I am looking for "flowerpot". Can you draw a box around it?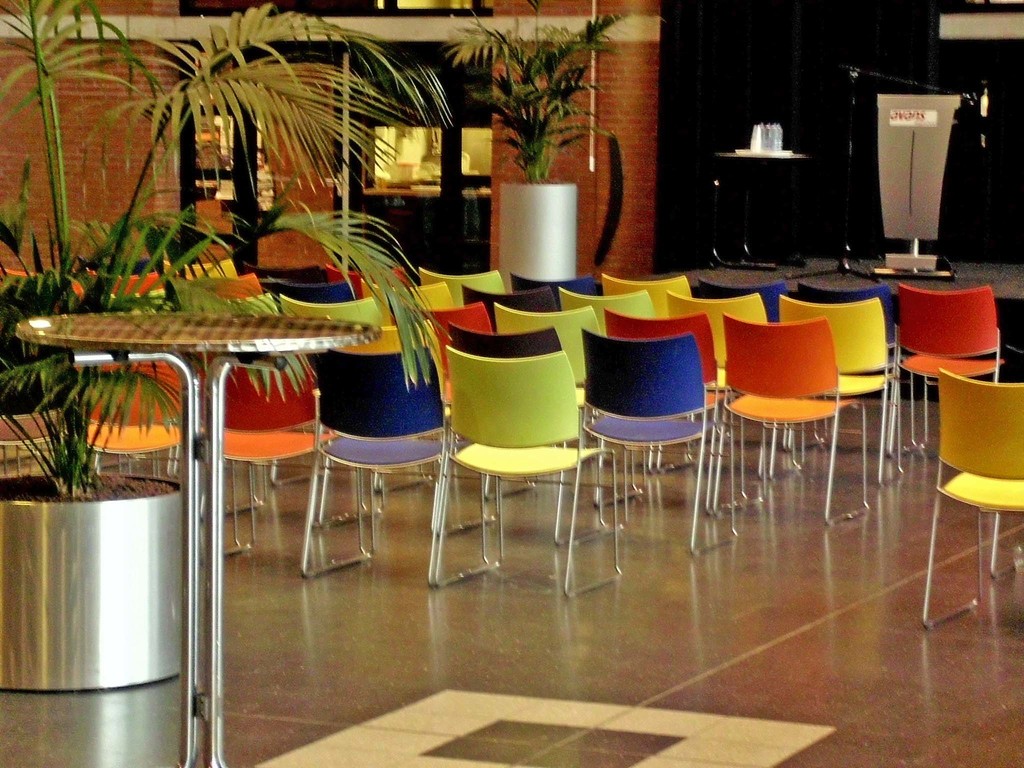
Sure, the bounding box is 19:405:93:538.
